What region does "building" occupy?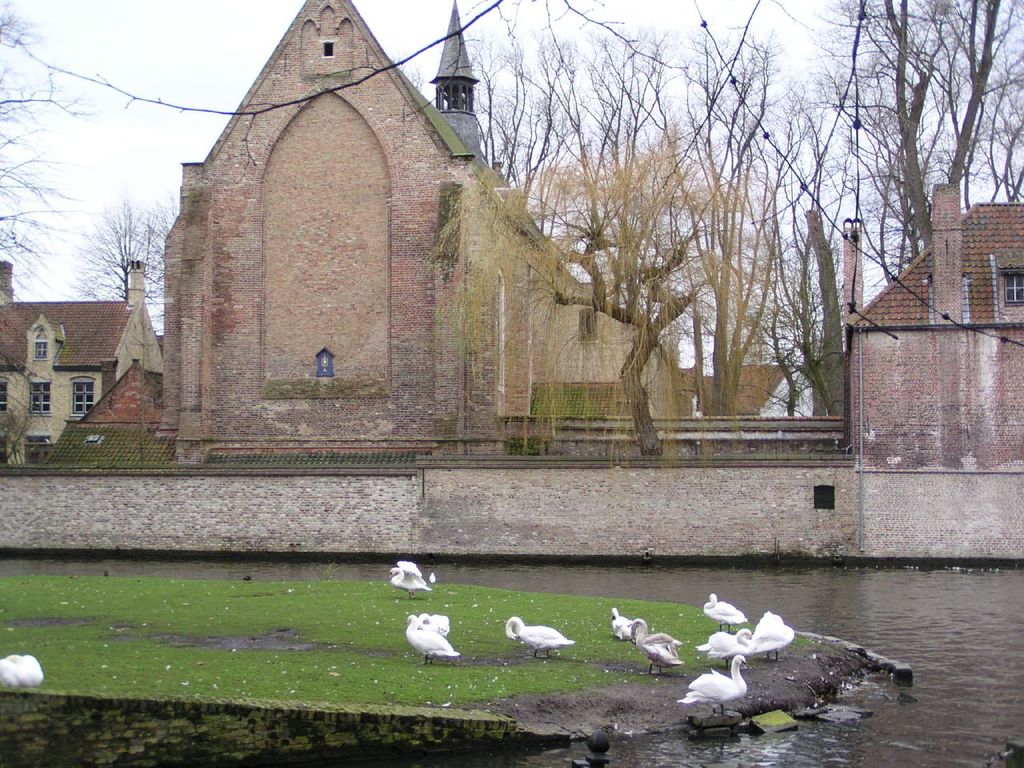
{"left": 166, "top": 0, "right": 680, "bottom": 458}.
